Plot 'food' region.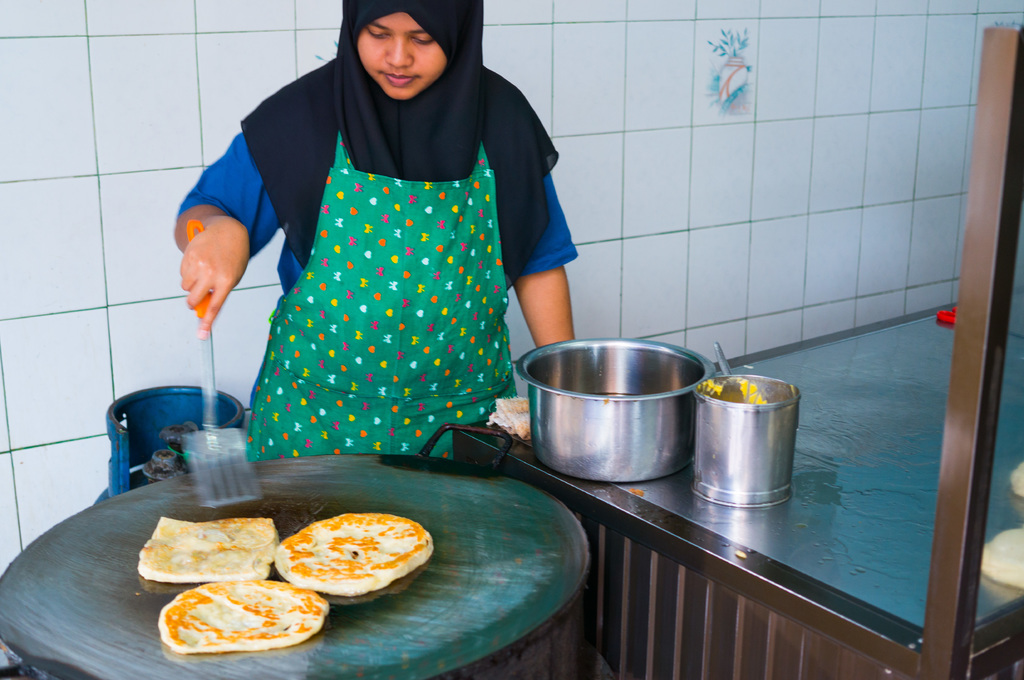
Plotted at bbox(268, 515, 412, 599).
